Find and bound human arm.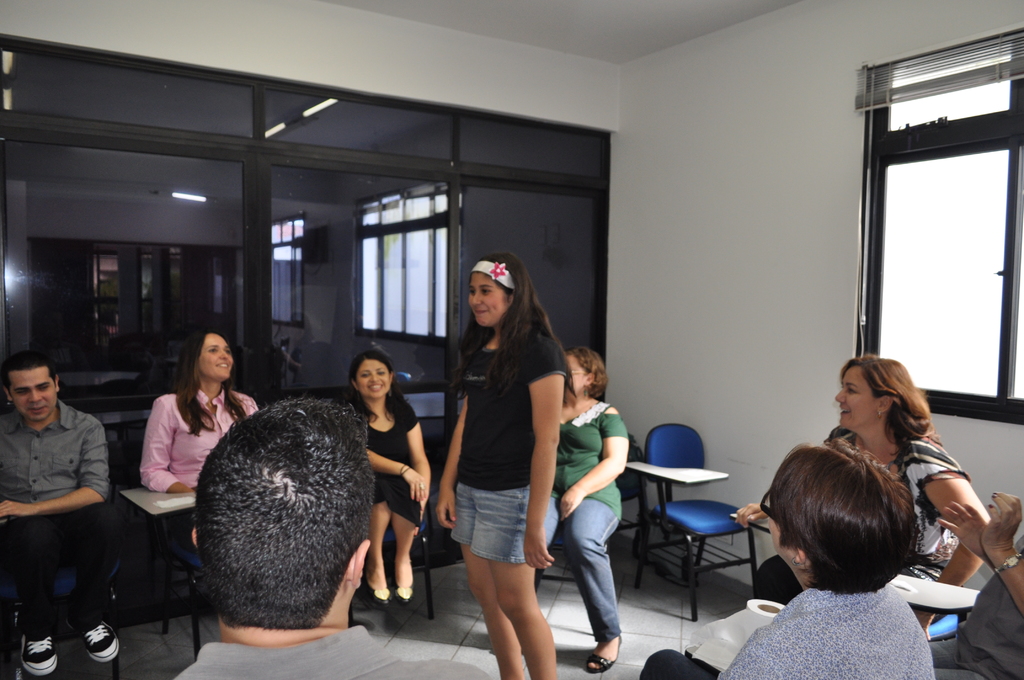
Bound: rect(137, 399, 201, 495).
